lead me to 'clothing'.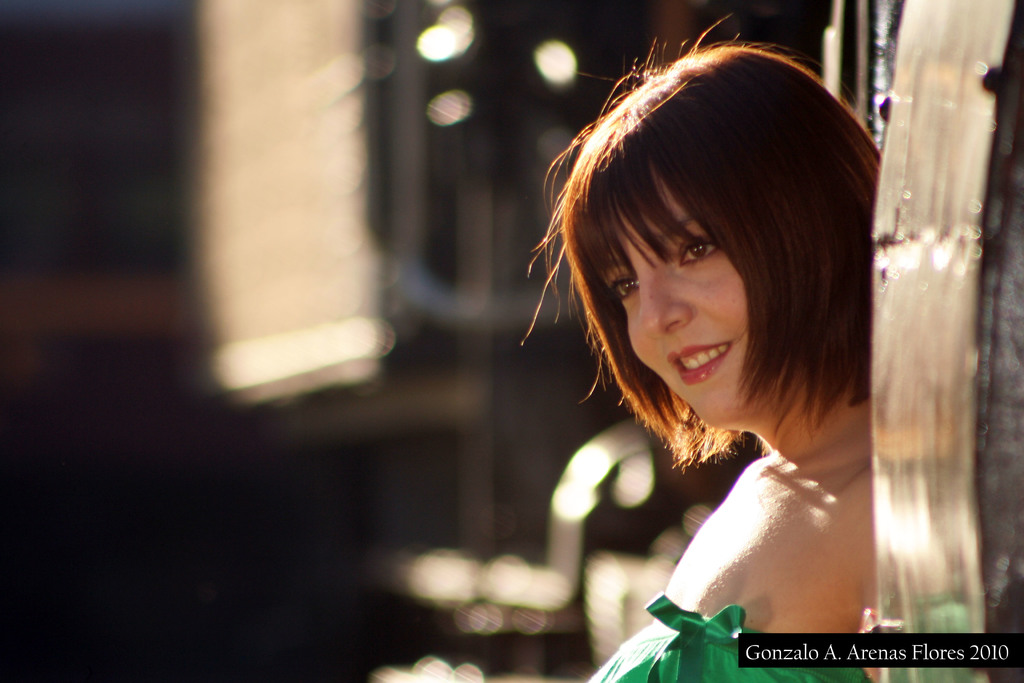
Lead to select_region(586, 582, 880, 682).
